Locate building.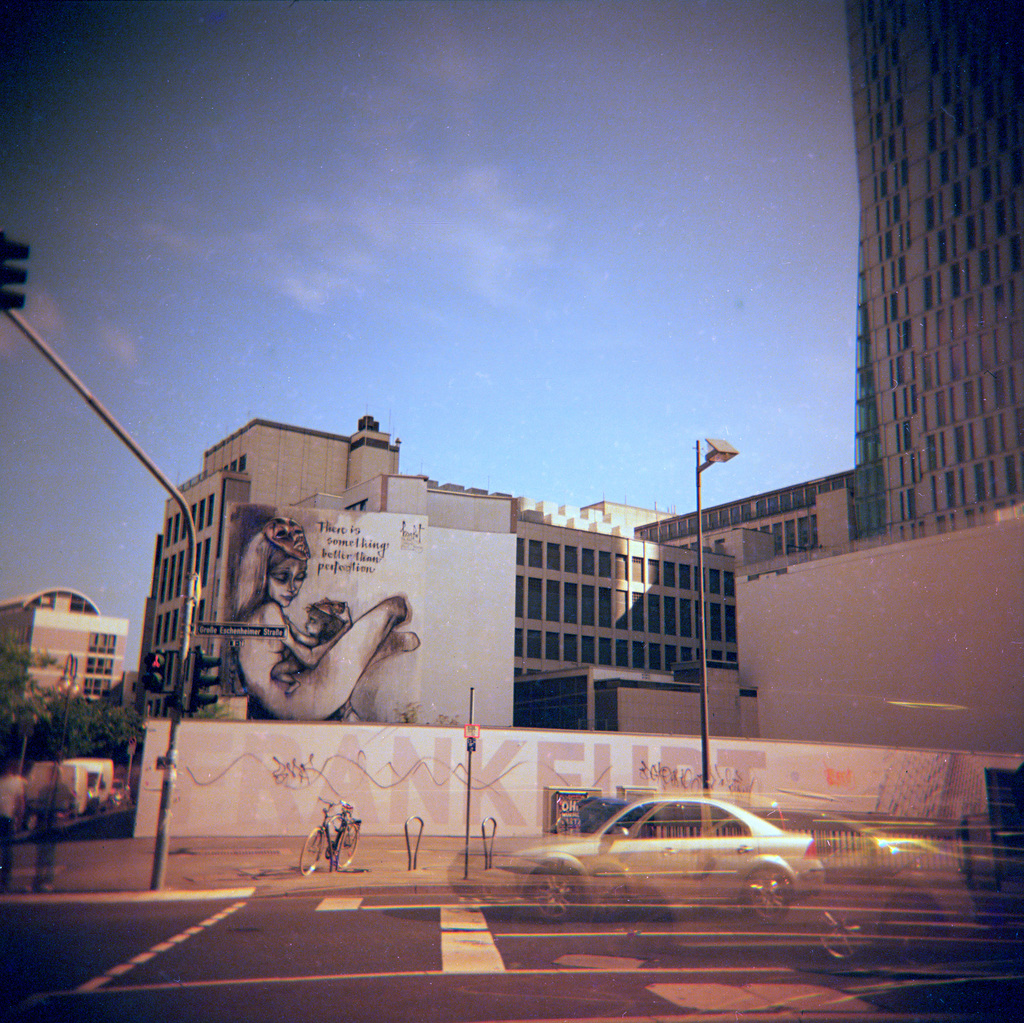
Bounding box: detection(134, 0, 1023, 755).
